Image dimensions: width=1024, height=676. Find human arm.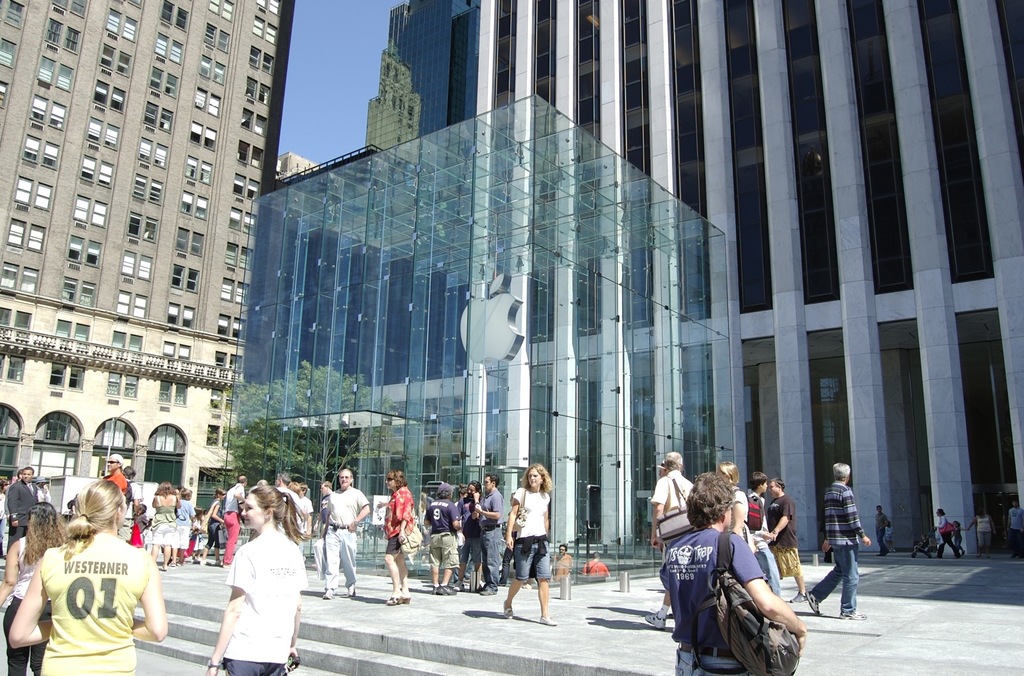
(x1=346, y1=492, x2=372, y2=531).
